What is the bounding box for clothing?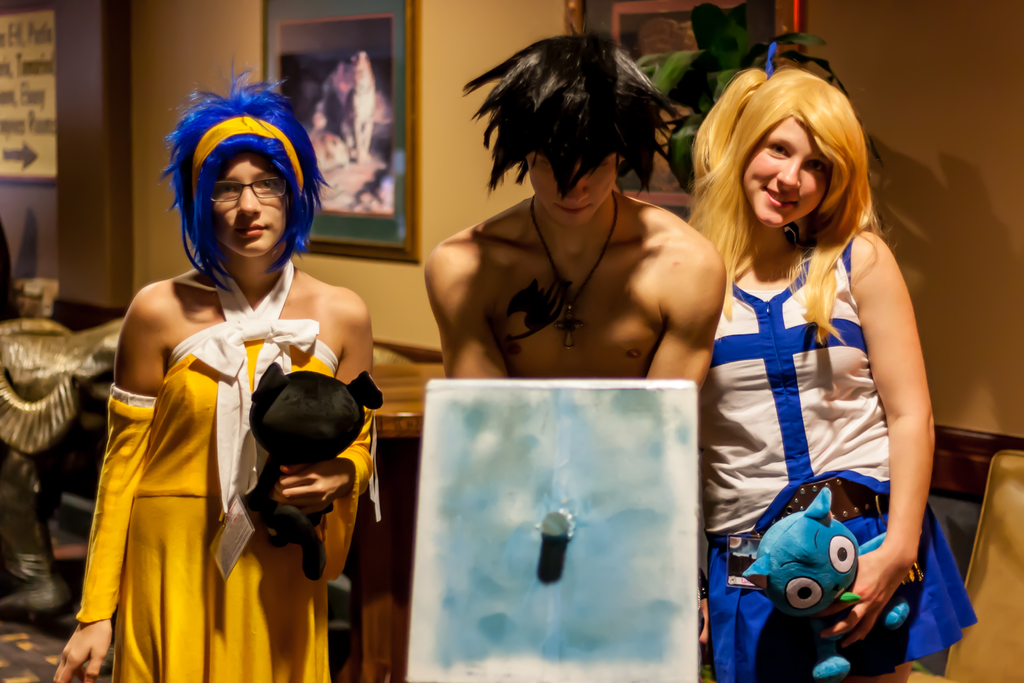
[x1=700, y1=229, x2=971, y2=682].
